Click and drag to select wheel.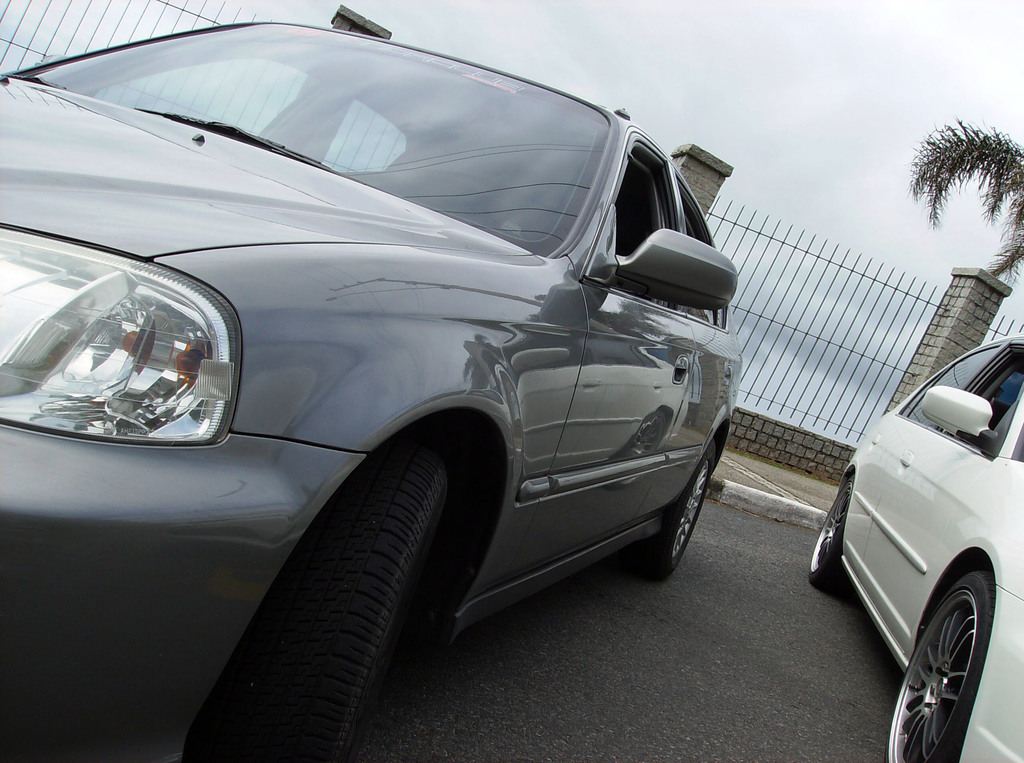
Selection: (642, 439, 716, 582).
